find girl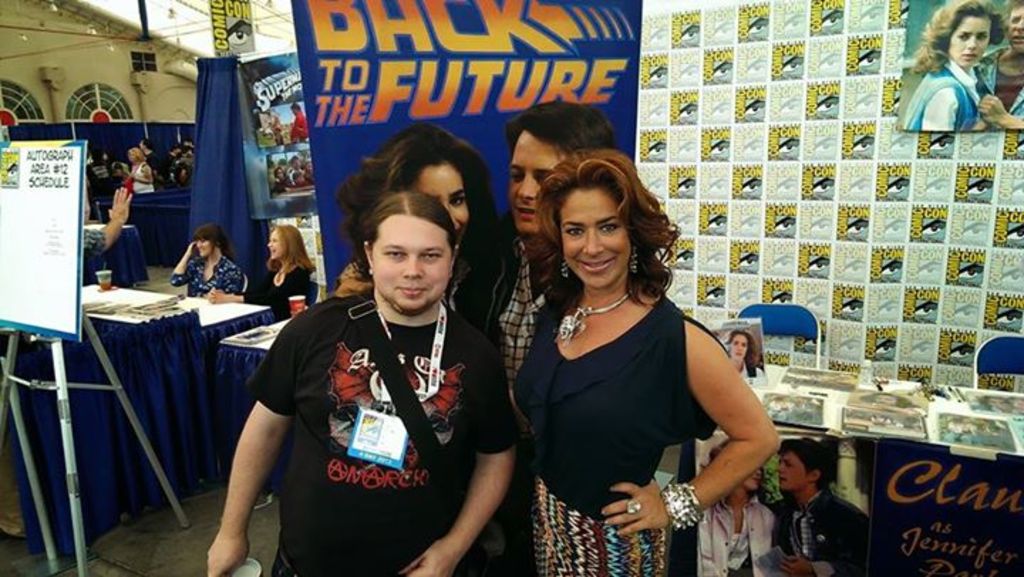
Rect(722, 325, 772, 379)
